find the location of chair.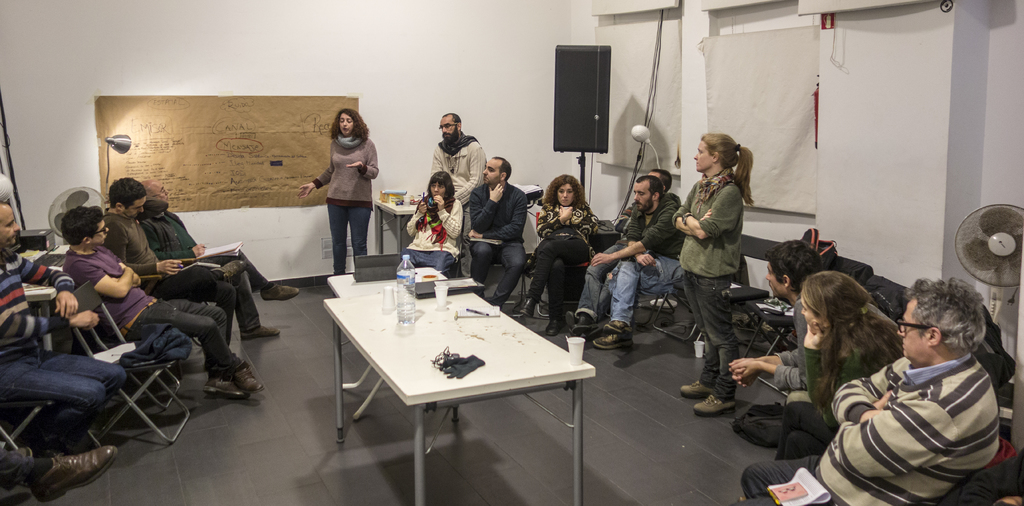
Location: locate(930, 439, 1023, 505).
